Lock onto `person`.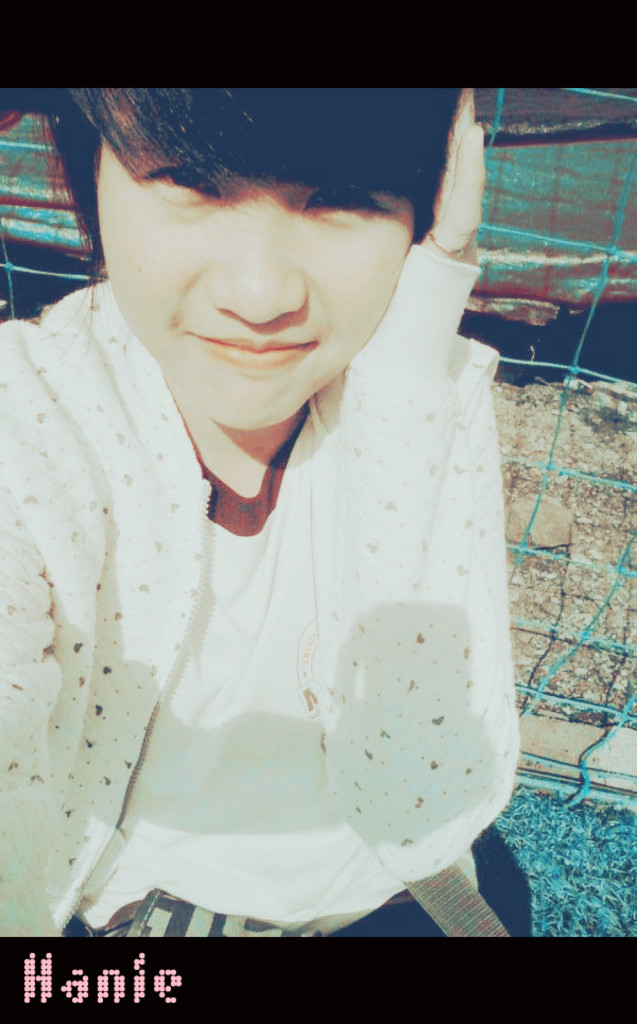
Locked: 0, 86, 519, 939.
